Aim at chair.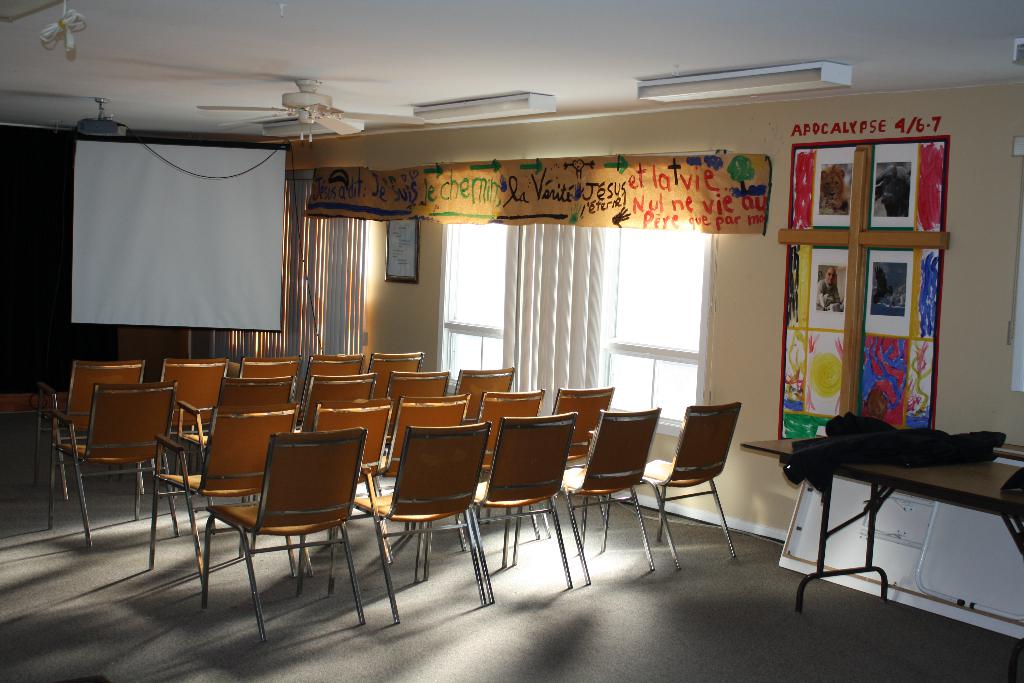
Aimed at x1=145, y1=419, x2=305, y2=589.
